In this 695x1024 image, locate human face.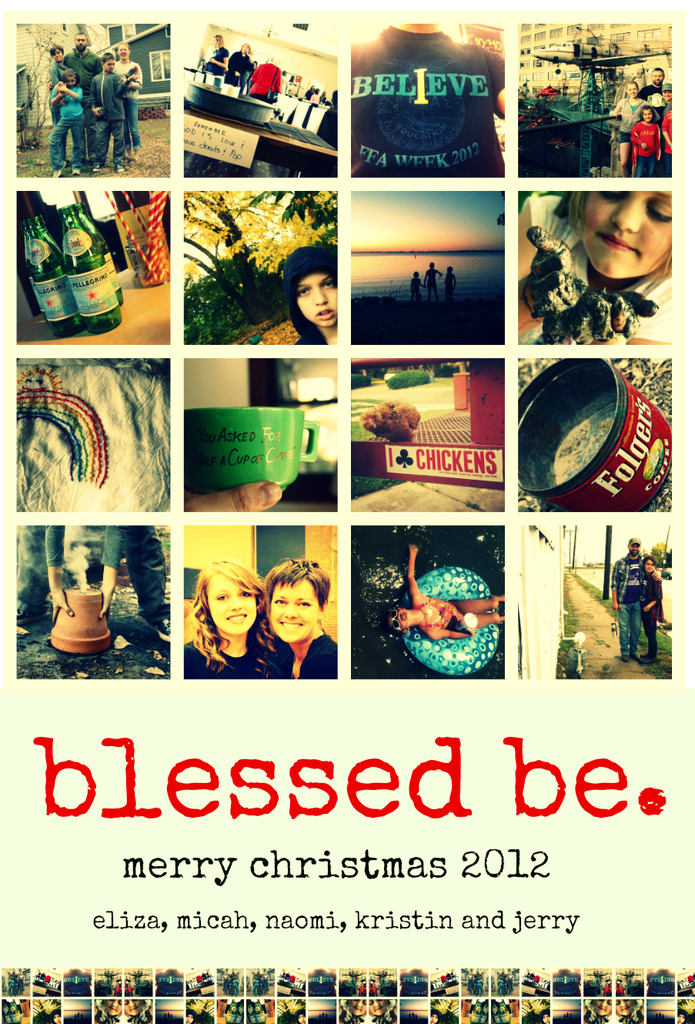
Bounding box: Rect(630, 544, 640, 553).
